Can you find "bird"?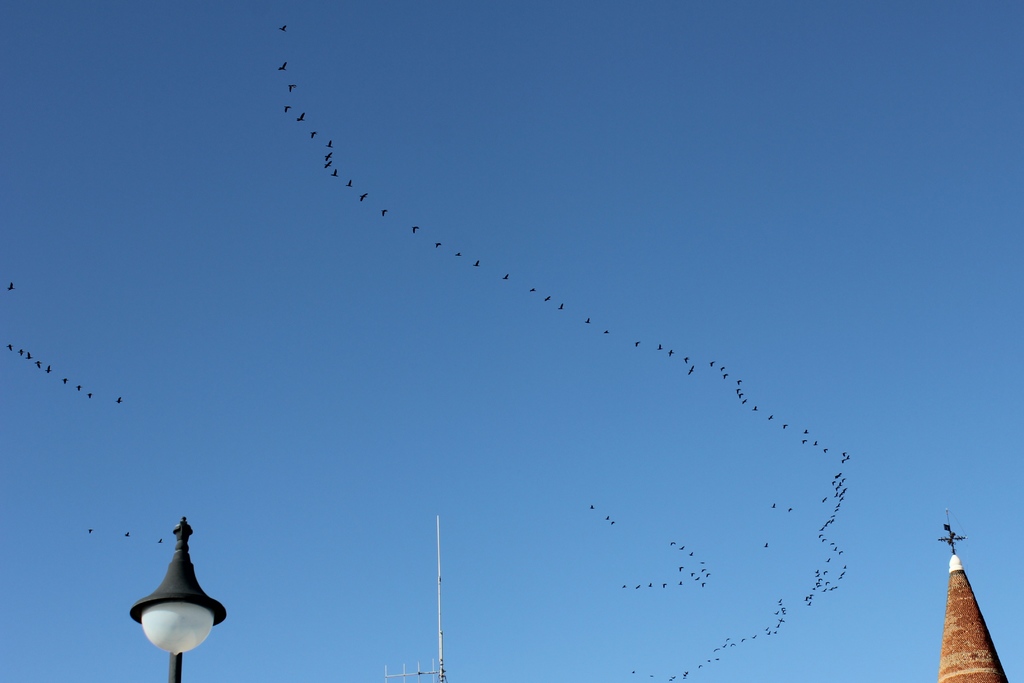
Yes, bounding box: l=279, t=21, r=286, b=35.
